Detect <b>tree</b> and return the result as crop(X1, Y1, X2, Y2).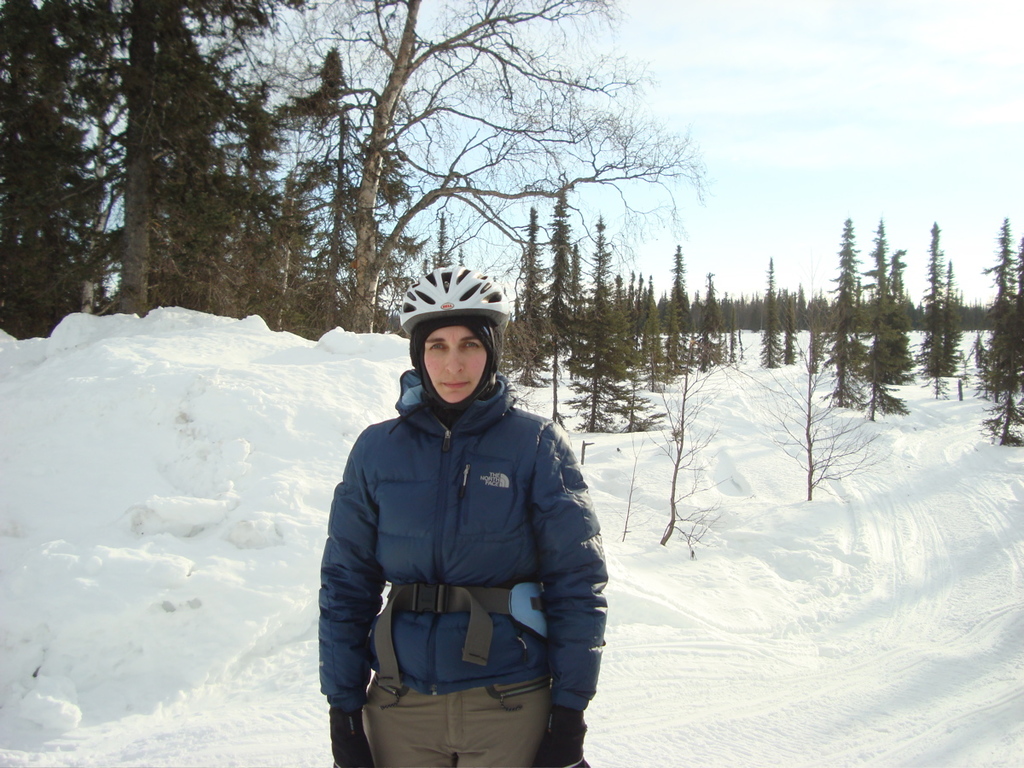
crop(965, 214, 1023, 448).
